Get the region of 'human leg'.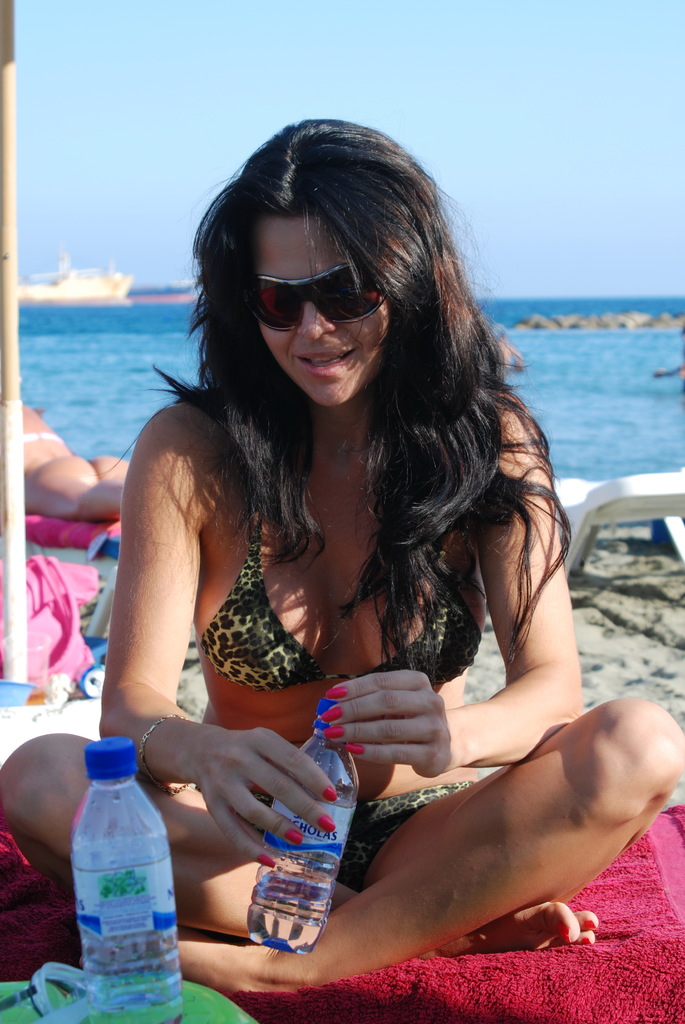
<region>173, 698, 684, 1002</region>.
